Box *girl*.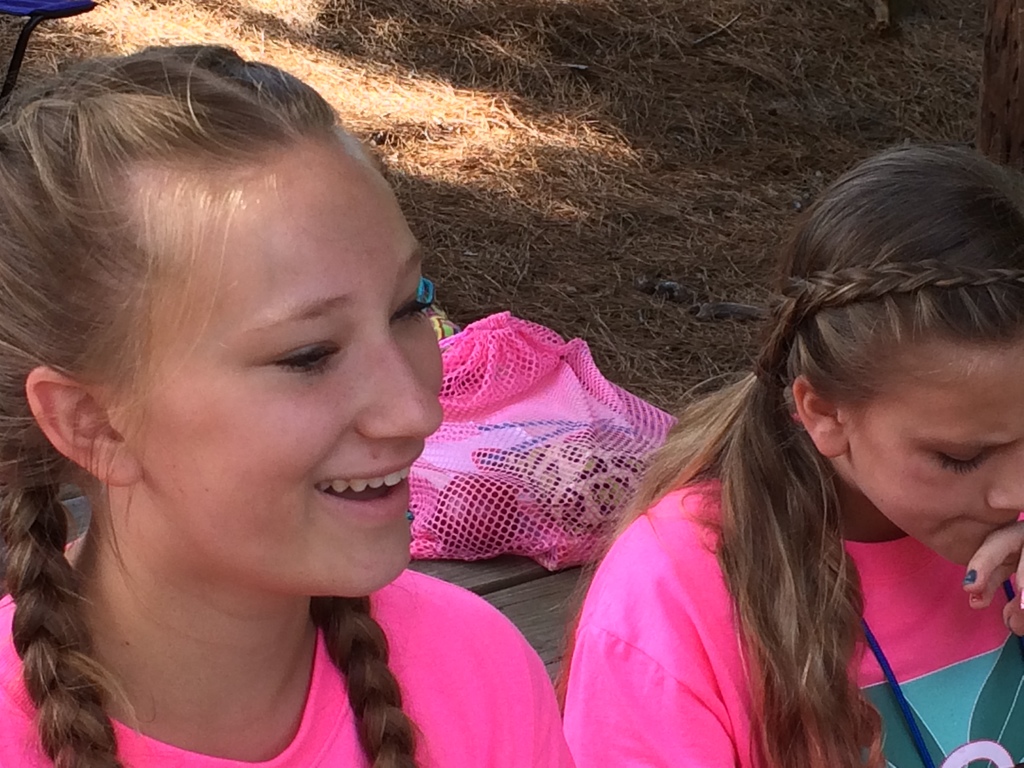
557, 145, 1023, 767.
